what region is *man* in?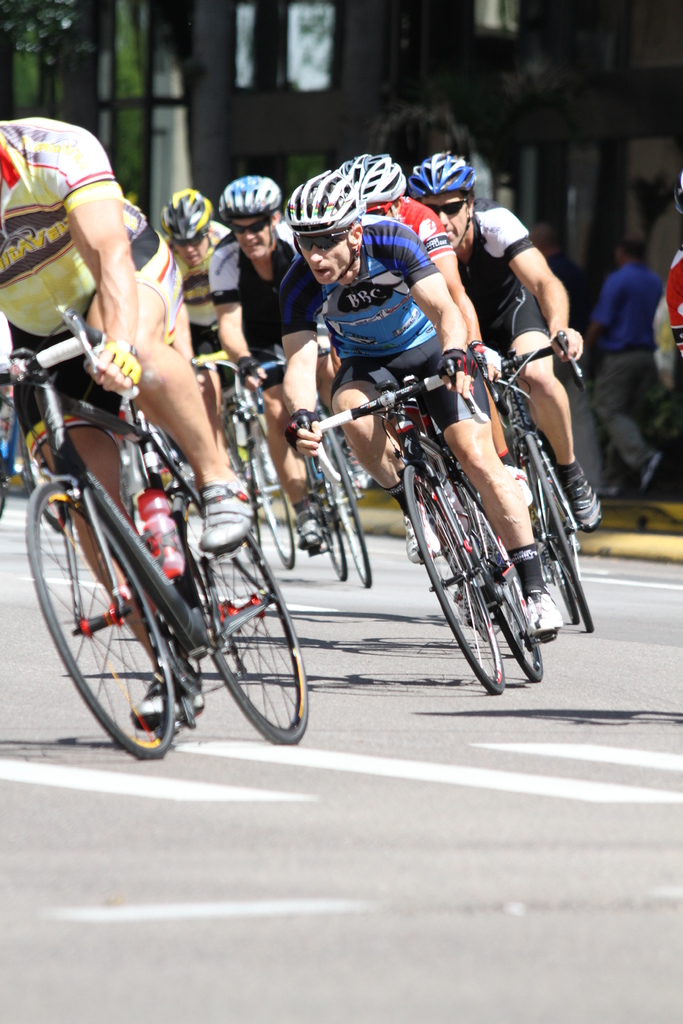
163/185/232/454.
